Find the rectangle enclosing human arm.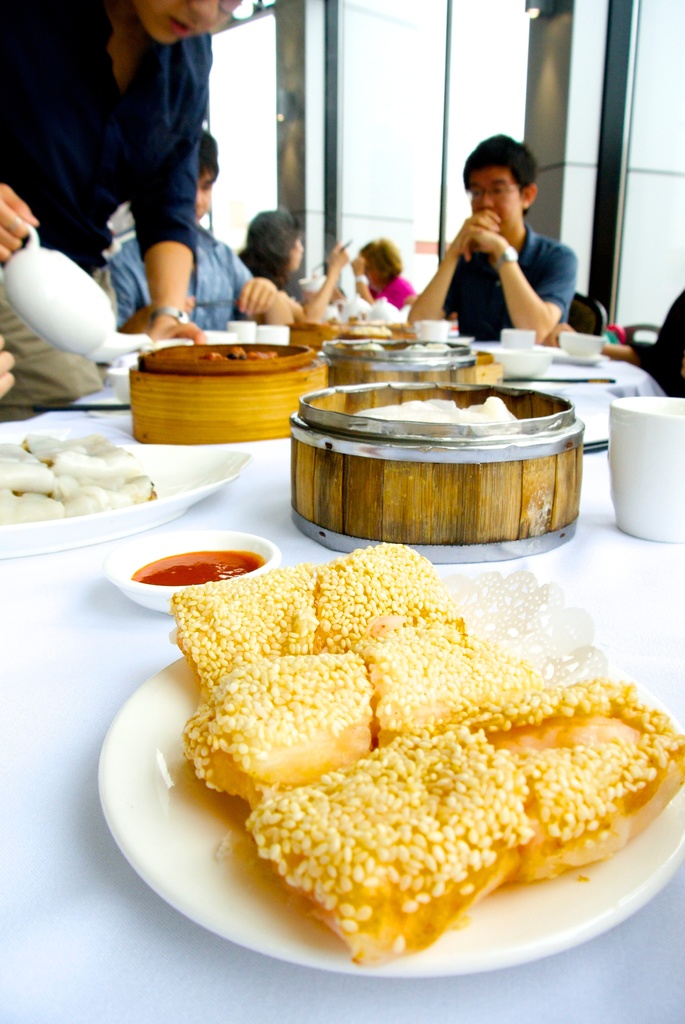
[224,241,282,318].
